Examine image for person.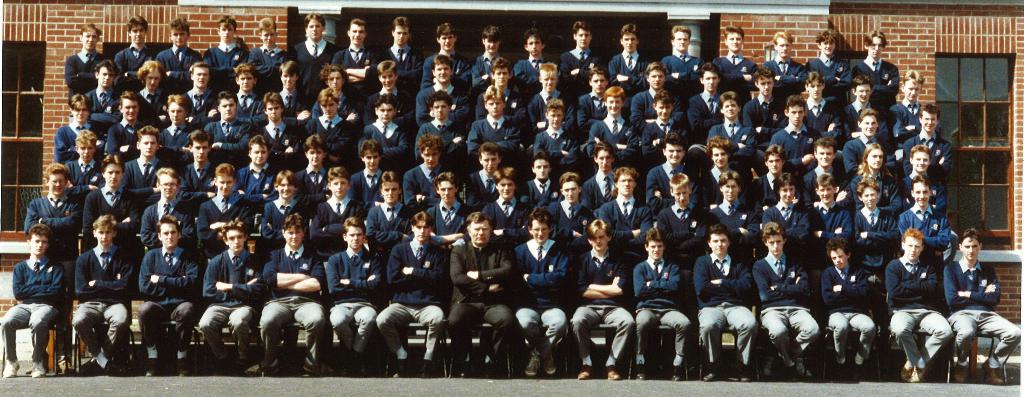
Examination result: x1=647 y1=133 x2=697 y2=201.
